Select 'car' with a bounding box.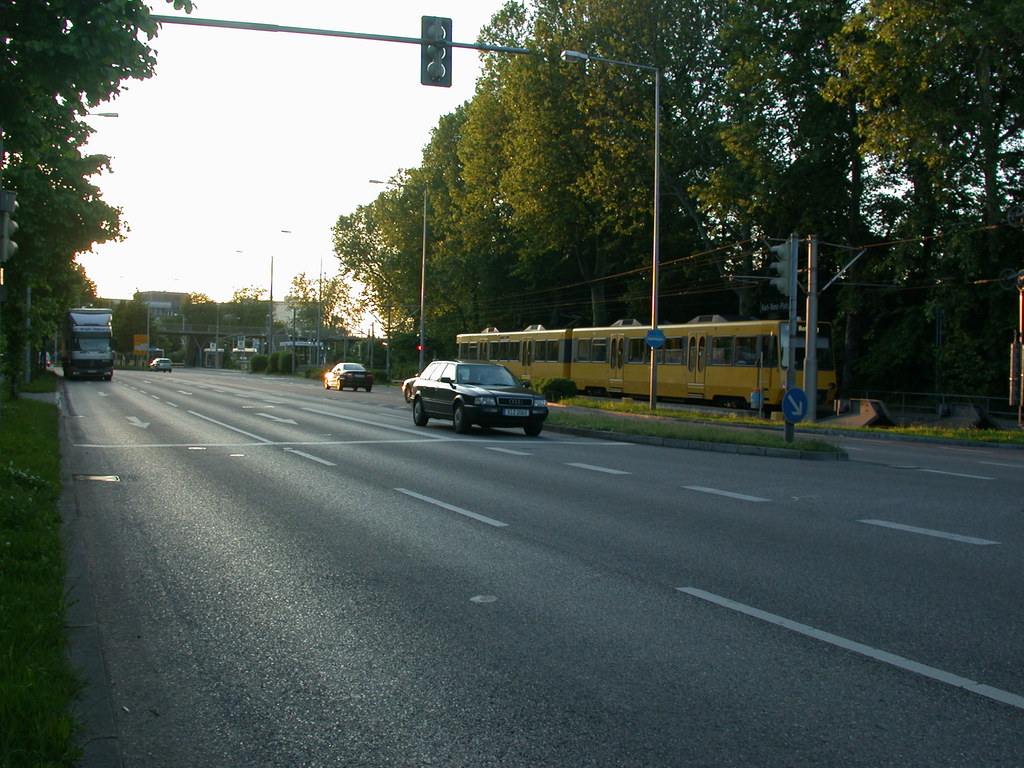
Rect(399, 355, 551, 442).
